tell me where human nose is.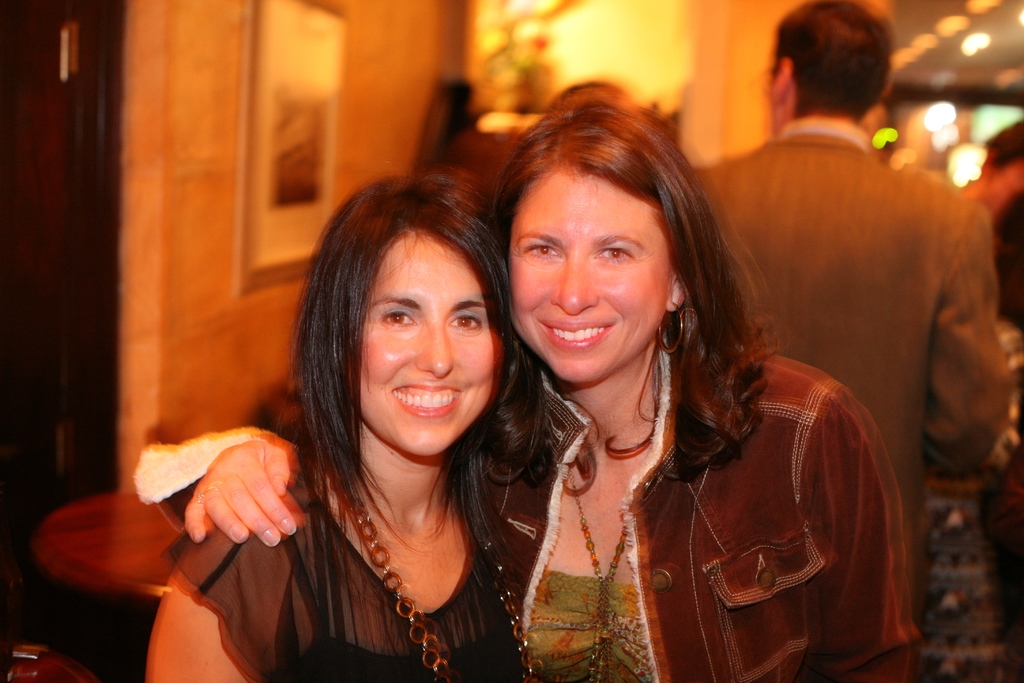
human nose is at locate(550, 254, 598, 313).
